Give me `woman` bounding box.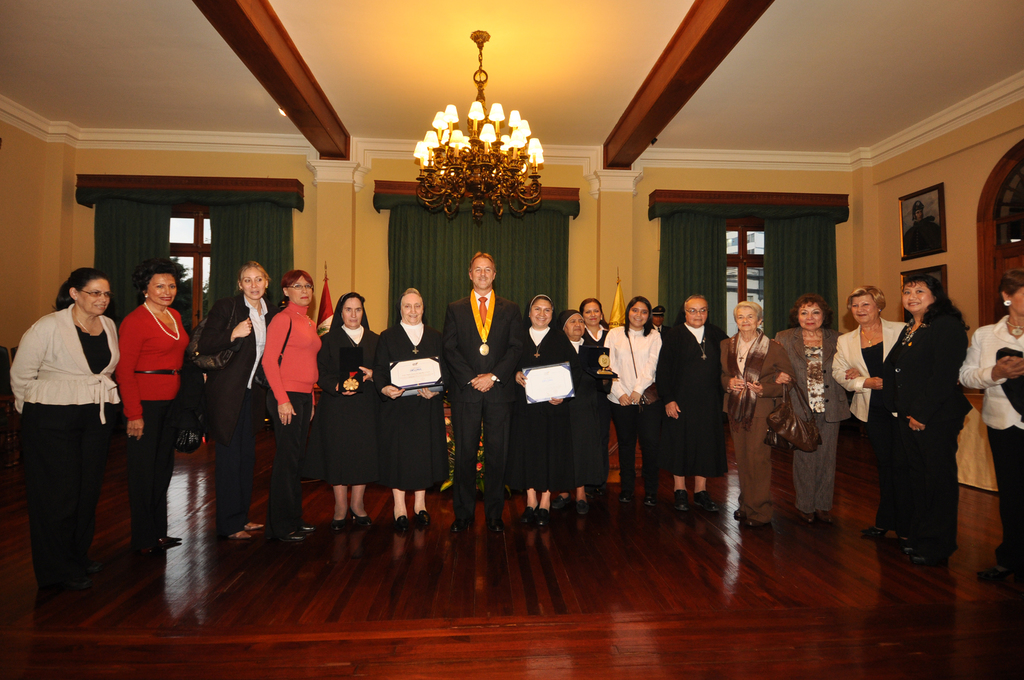
rect(325, 287, 384, 528).
